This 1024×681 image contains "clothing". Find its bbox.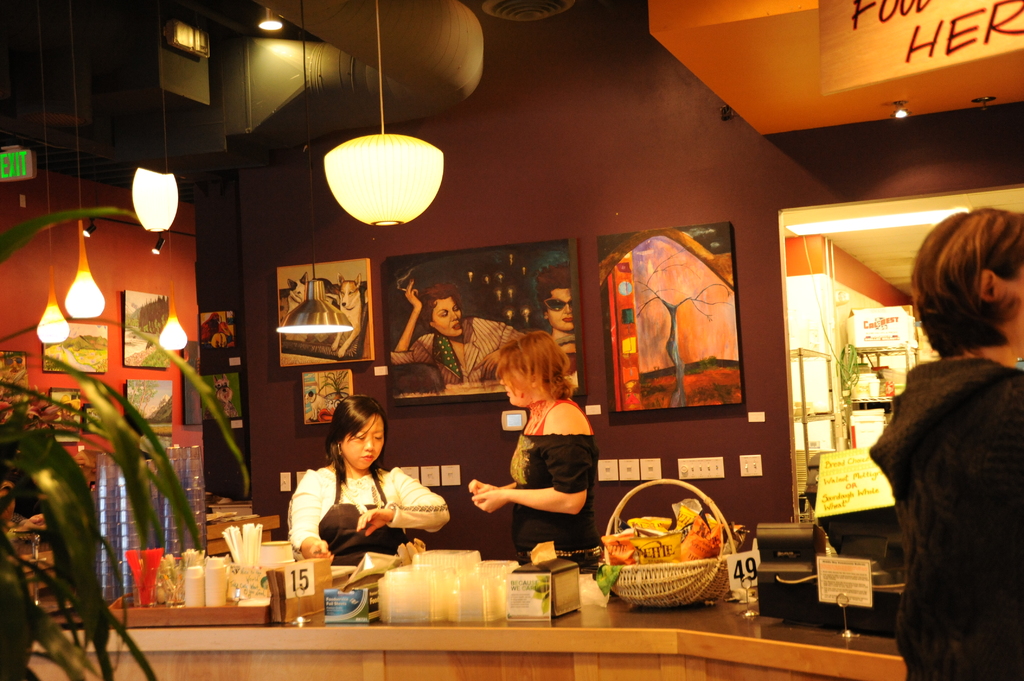
396, 310, 520, 383.
